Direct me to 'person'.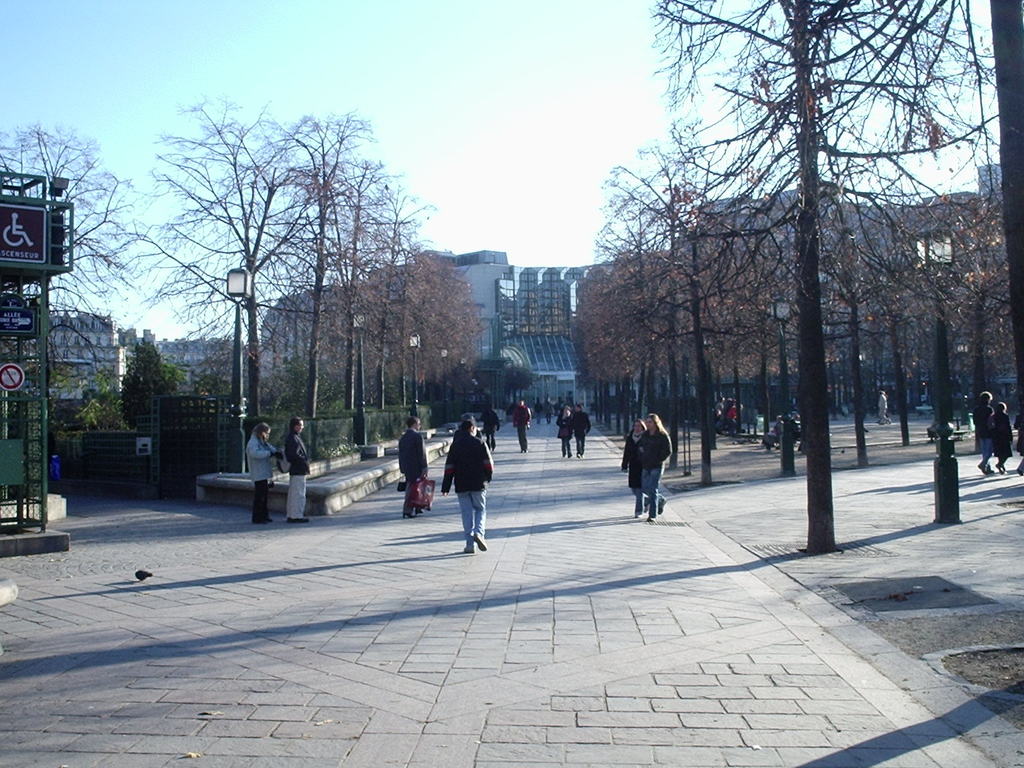
Direction: 577,401,586,457.
